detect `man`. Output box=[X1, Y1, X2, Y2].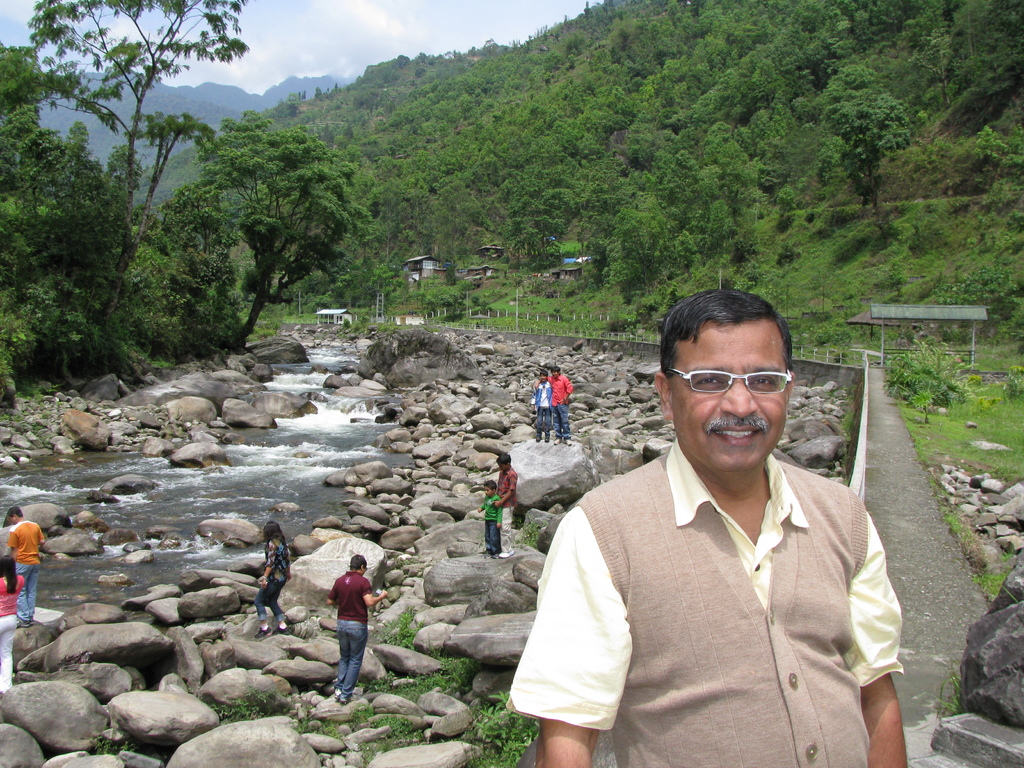
box=[6, 505, 44, 630].
